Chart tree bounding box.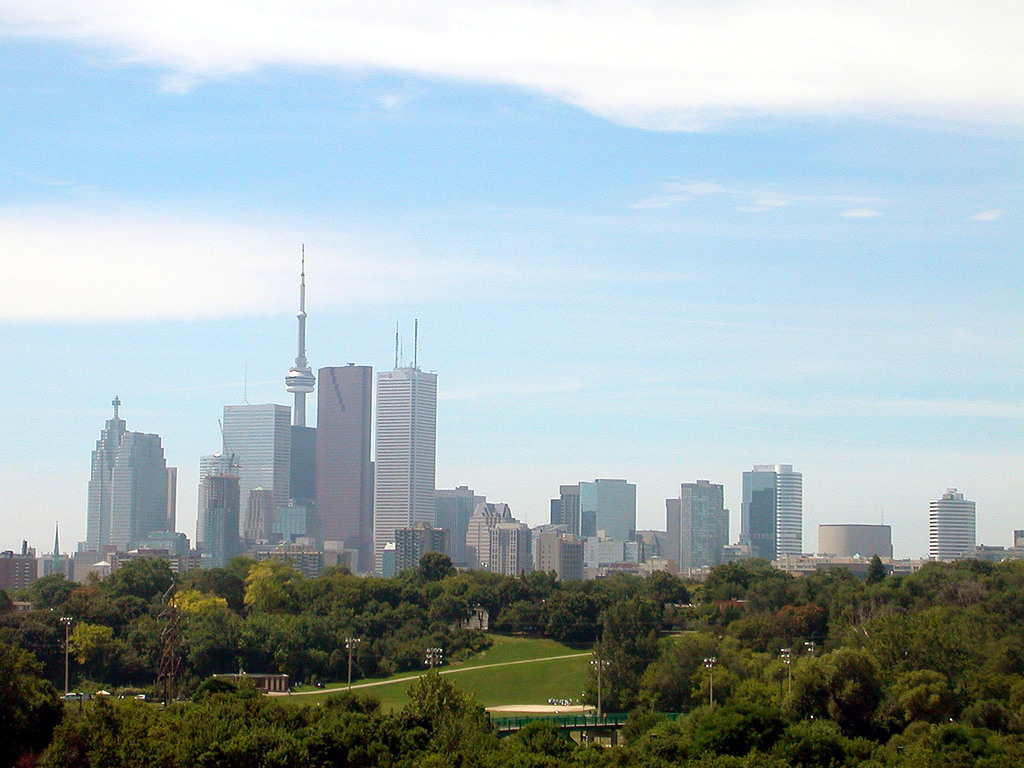
Charted: [x1=298, y1=678, x2=373, y2=764].
